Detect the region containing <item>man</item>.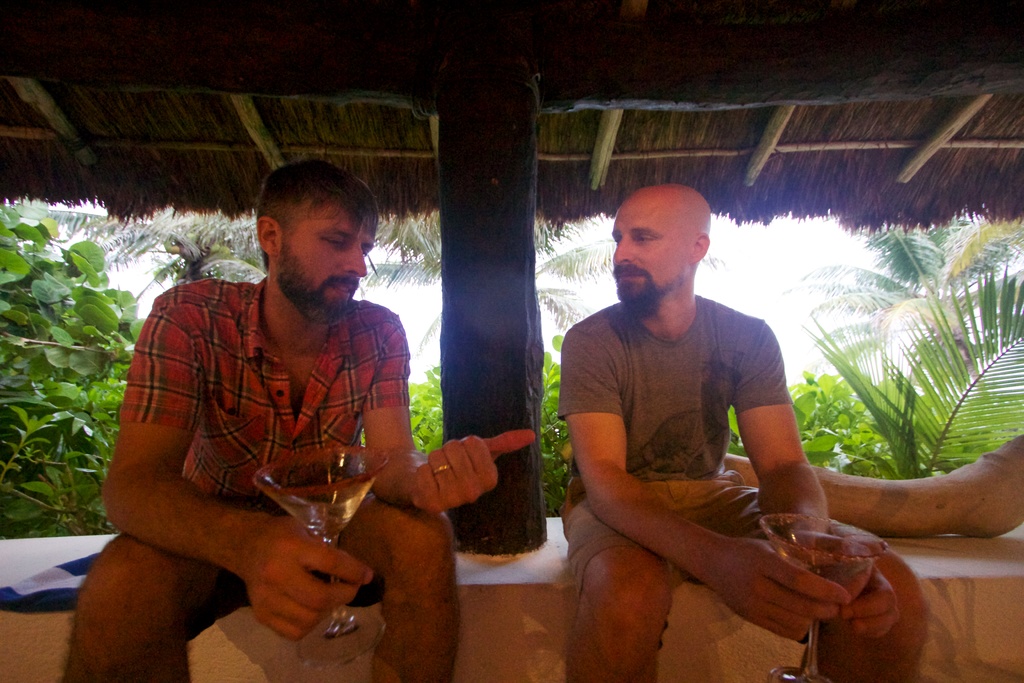
[554, 180, 934, 682].
